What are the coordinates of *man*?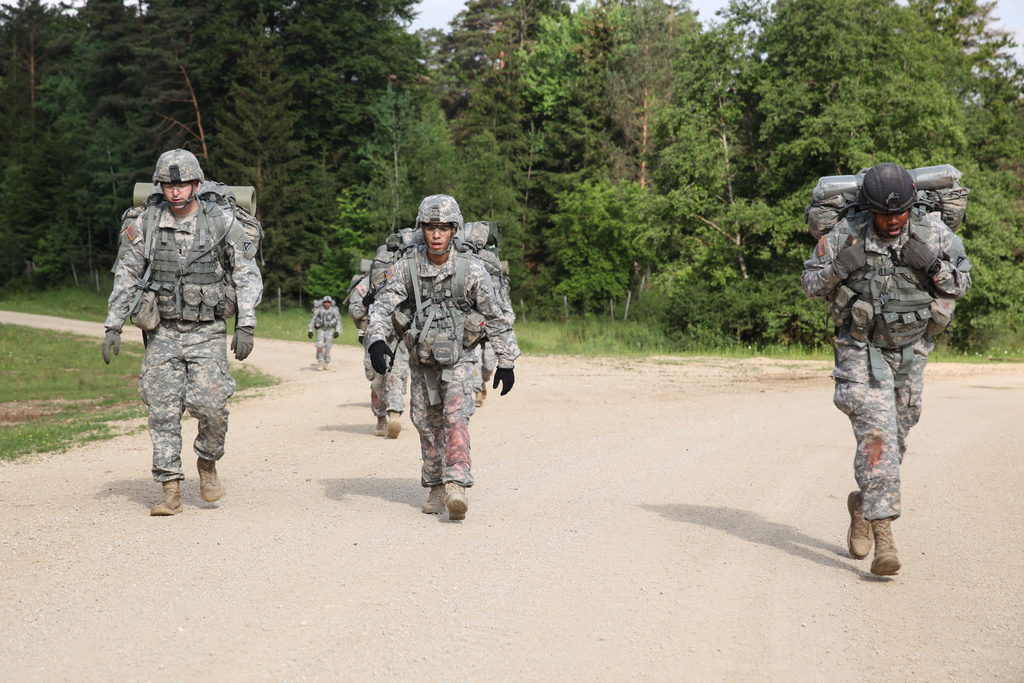
(x1=815, y1=159, x2=972, y2=573).
